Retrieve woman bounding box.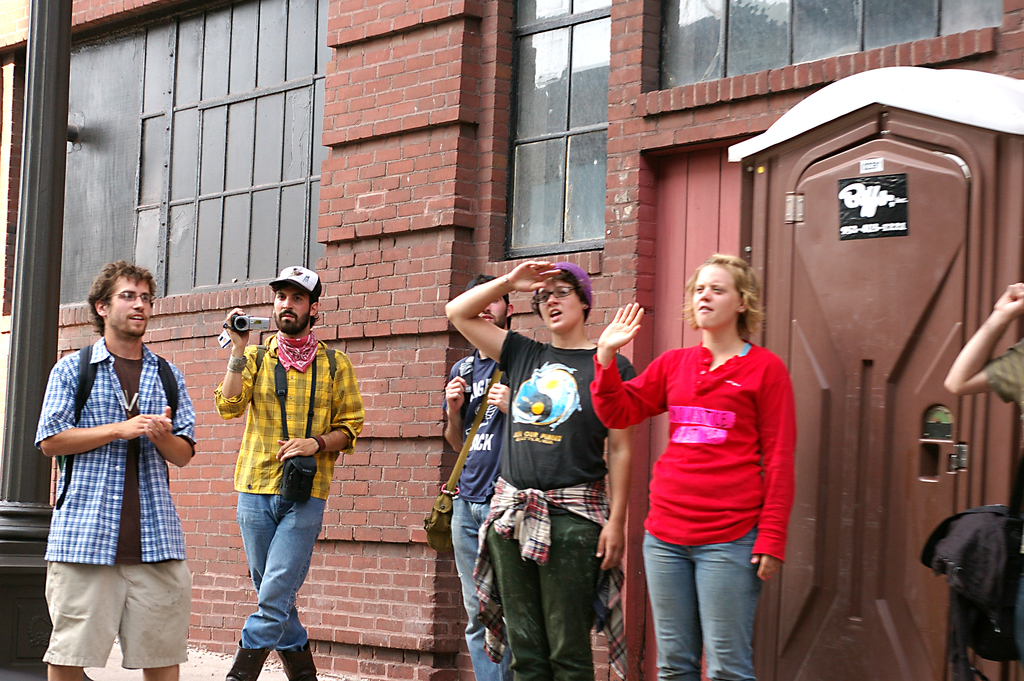
Bounding box: <region>439, 250, 644, 680</region>.
